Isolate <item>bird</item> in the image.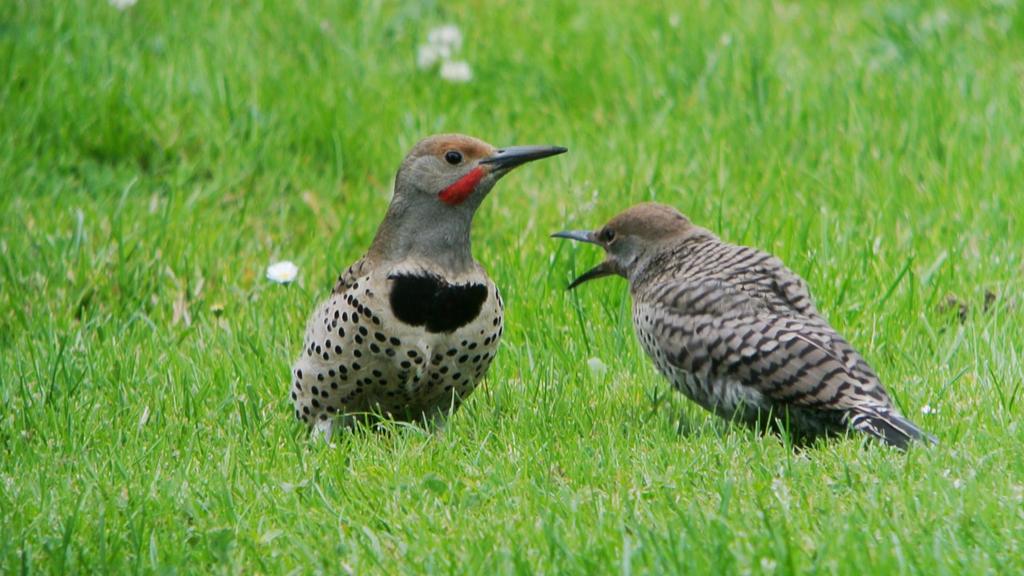
Isolated region: bbox=[287, 133, 572, 452].
